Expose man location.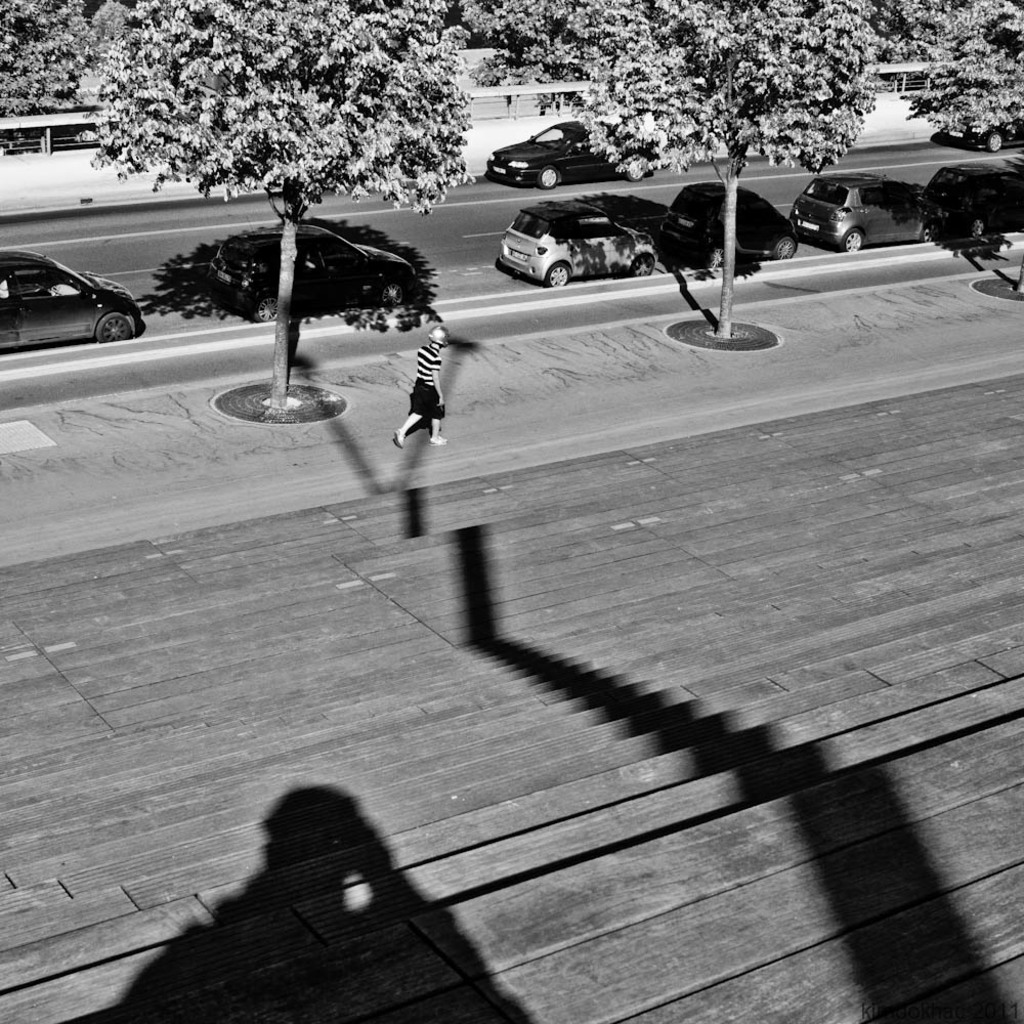
Exposed at {"left": 388, "top": 315, "right": 462, "bottom": 456}.
